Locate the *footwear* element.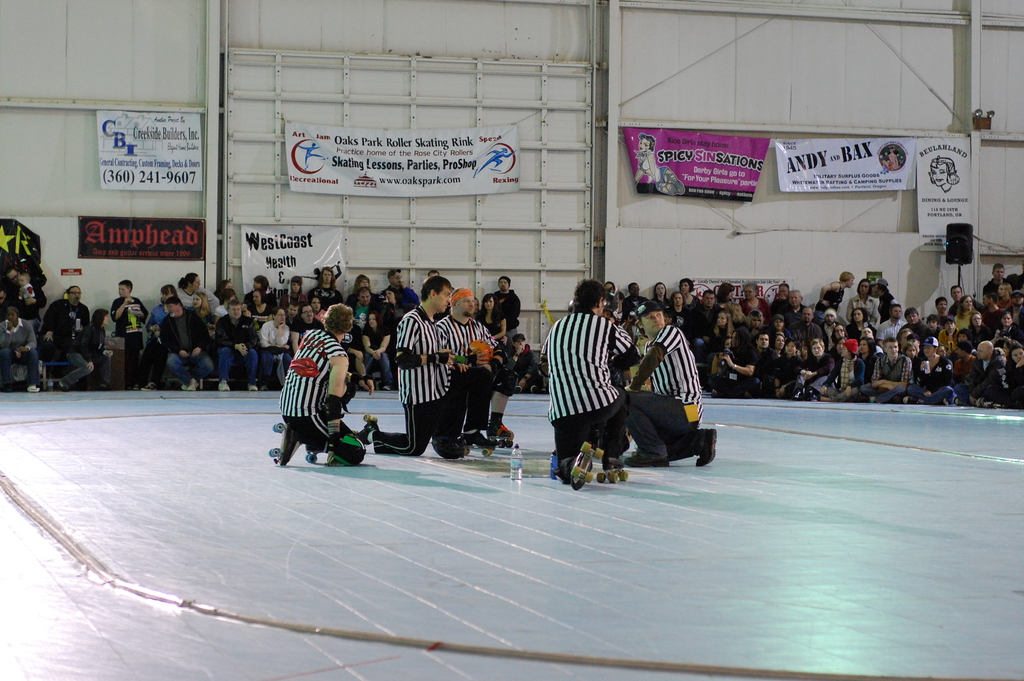
Element bbox: (x1=245, y1=381, x2=259, y2=394).
